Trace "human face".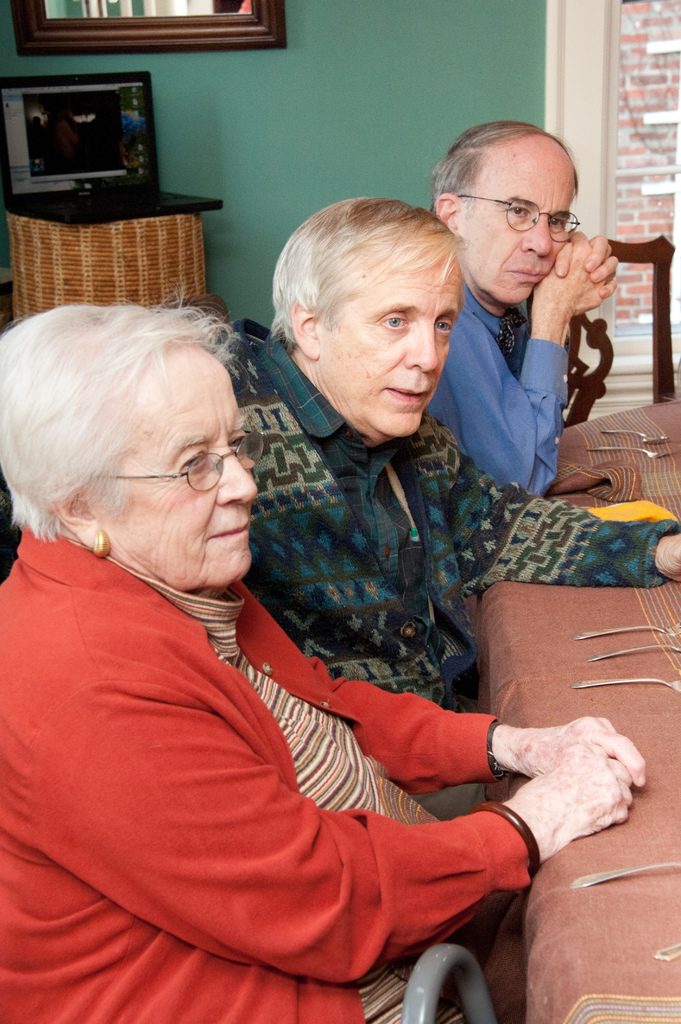
Traced to x1=93, y1=359, x2=258, y2=590.
